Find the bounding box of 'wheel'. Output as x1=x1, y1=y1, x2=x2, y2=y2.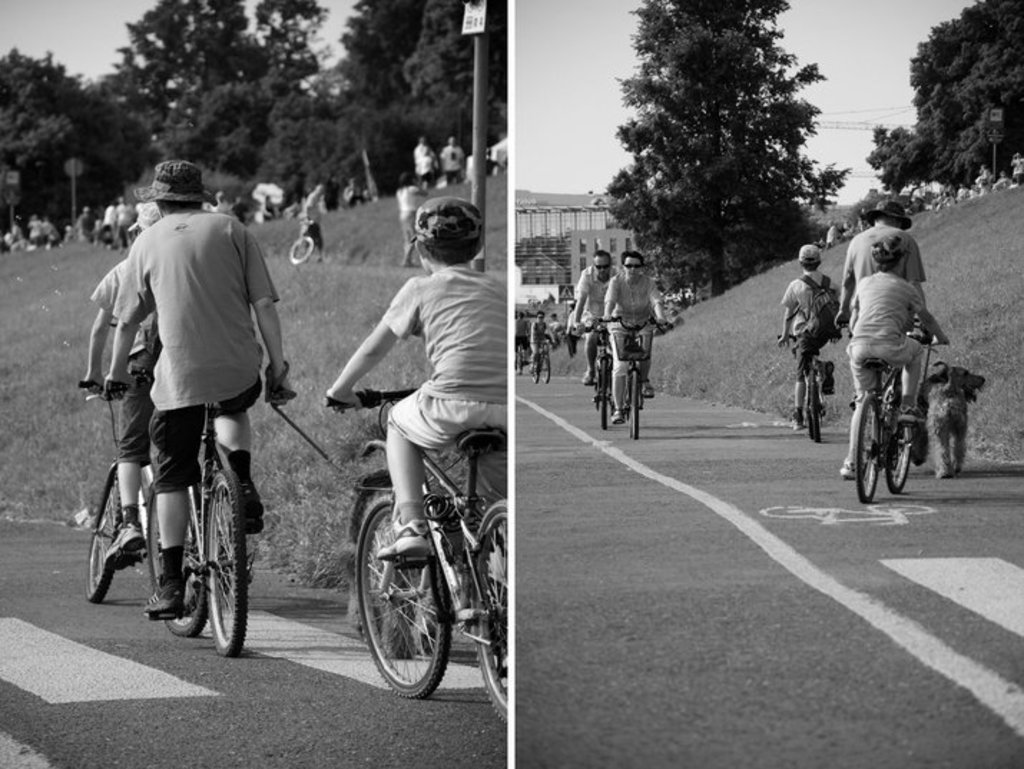
x1=629, y1=367, x2=646, y2=442.
